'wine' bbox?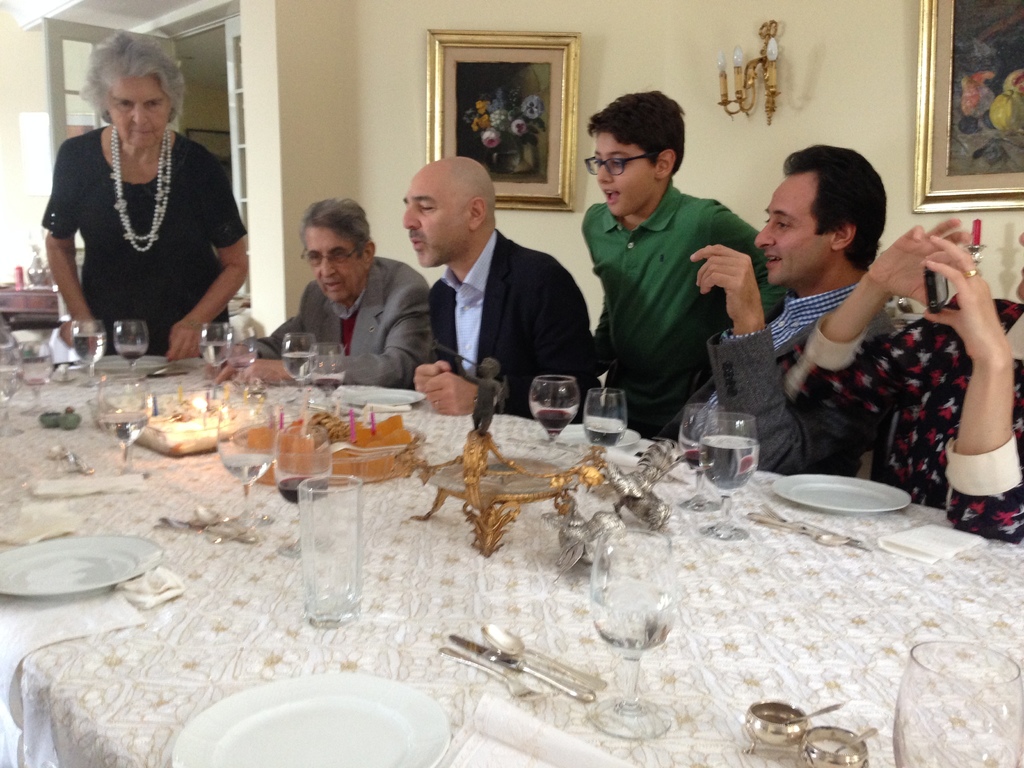
BBox(282, 353, 319, 384)
